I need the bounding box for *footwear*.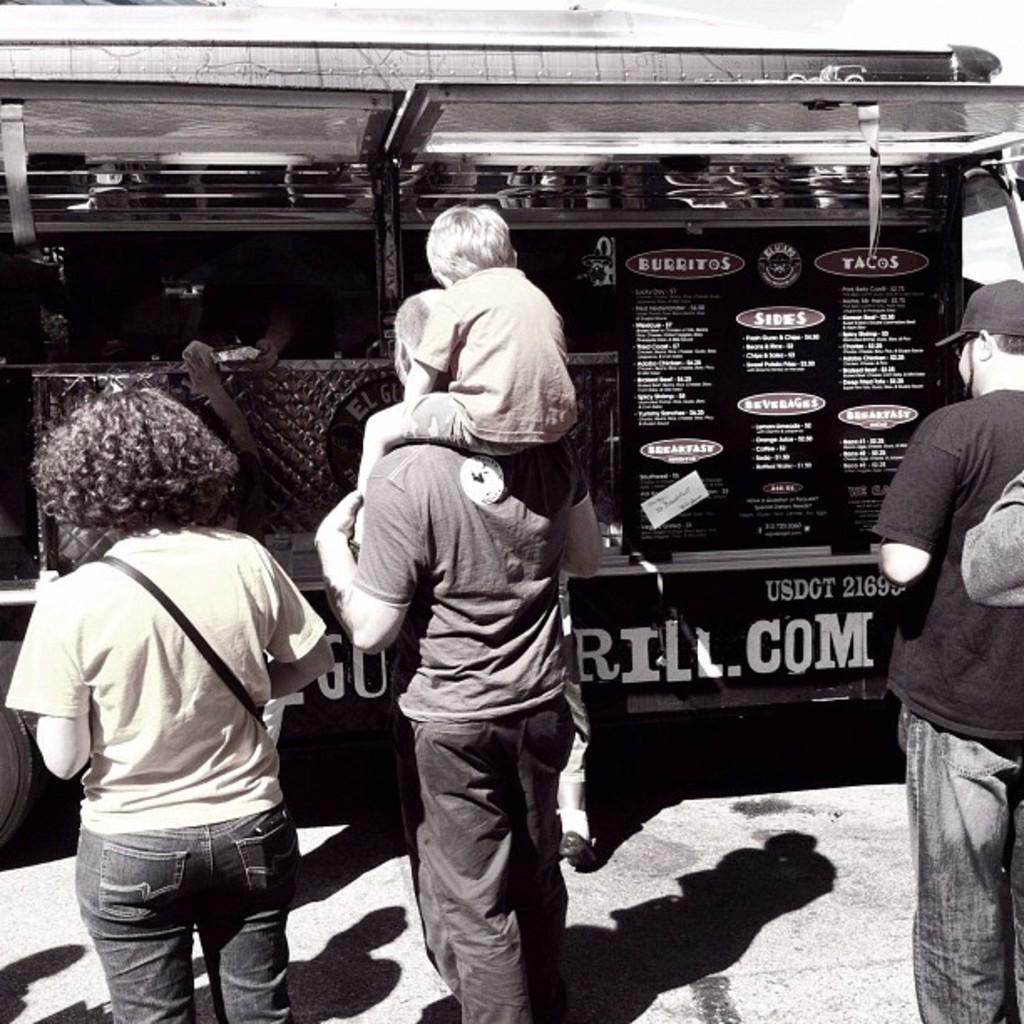
Here it is: {"left": 343, "top": 539, "right": 363, "bottom": 561}.
